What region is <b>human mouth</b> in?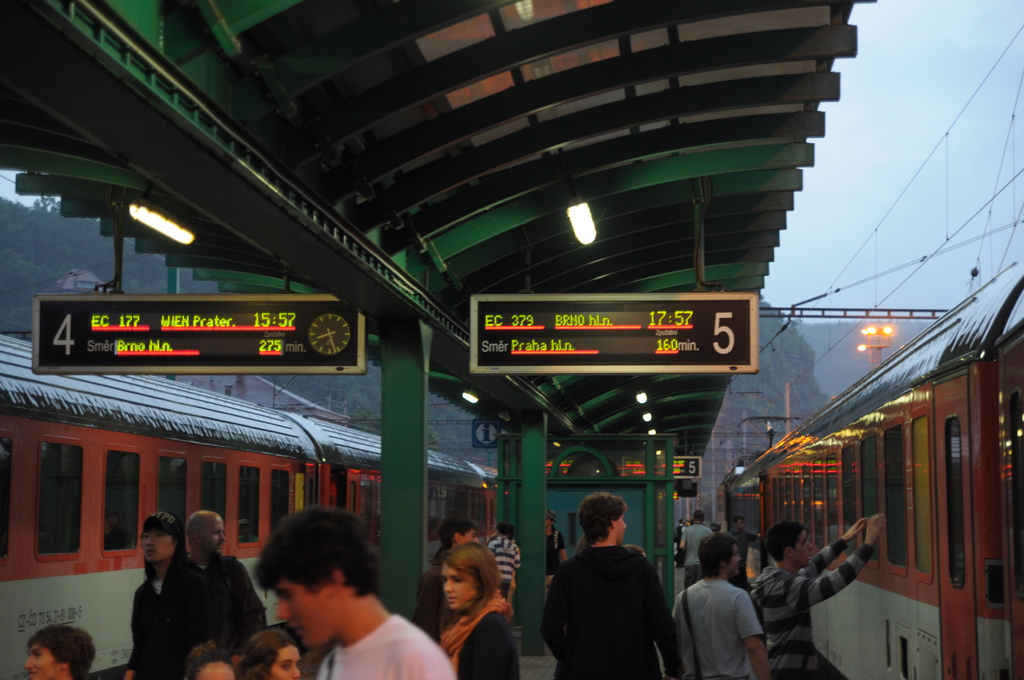
446, 595, 458, 601.
